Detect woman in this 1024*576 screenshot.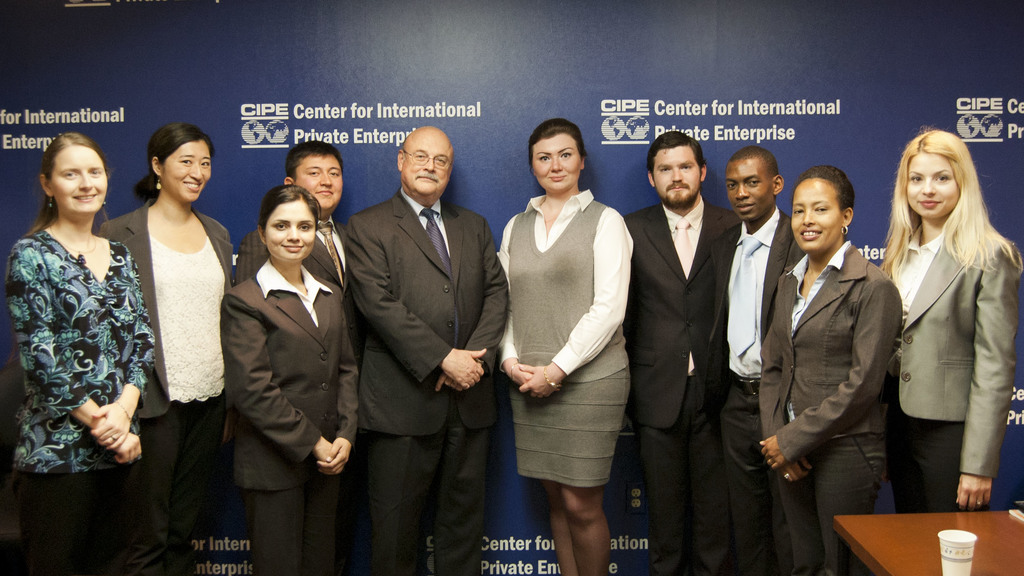
Detection: x1=95, y1=117, x2=234, y2=575.
